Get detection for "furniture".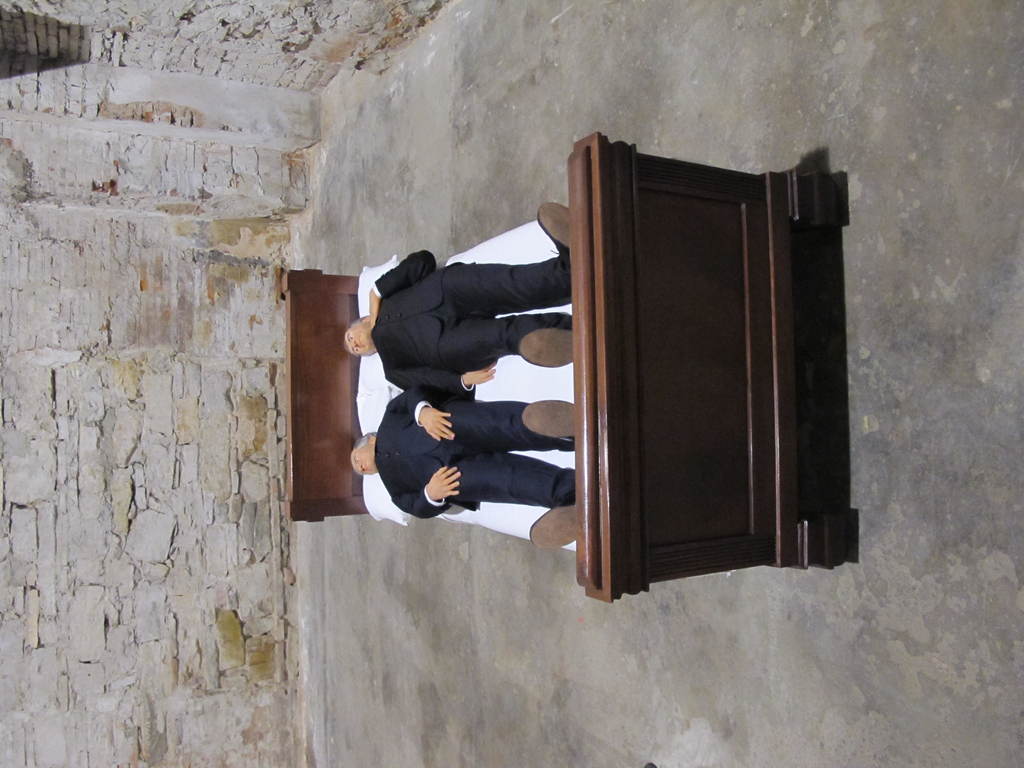
Detection: <region>276, 132, 842, 605</region>.
